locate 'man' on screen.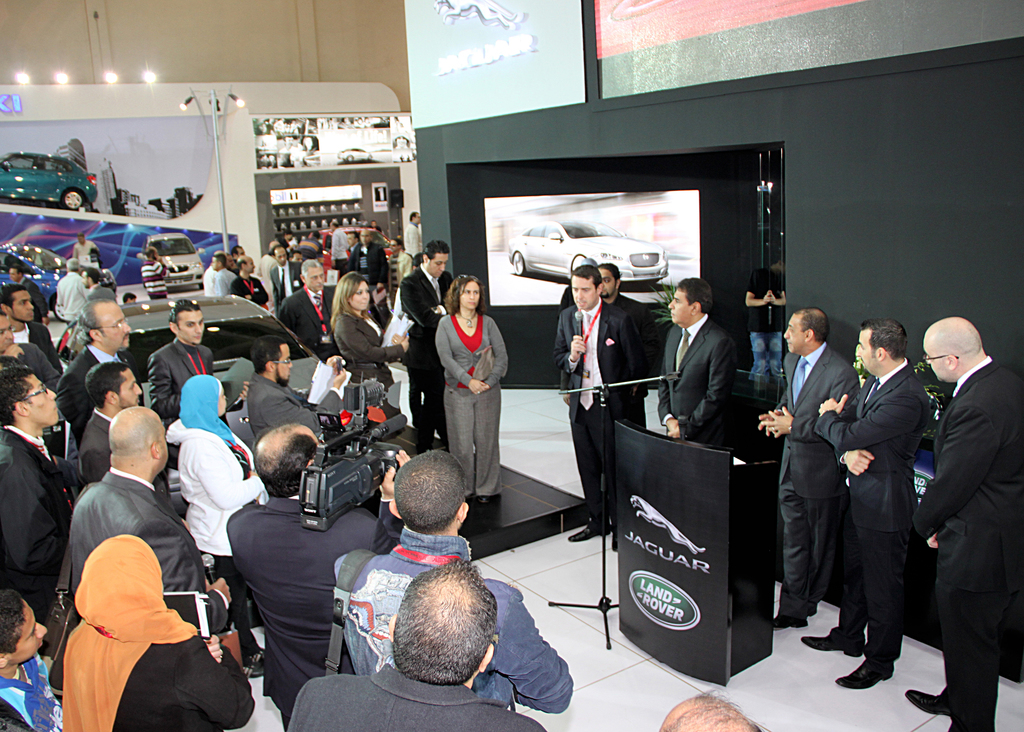
On screen at x1=252, y1=332, x2=346, y2=440.
